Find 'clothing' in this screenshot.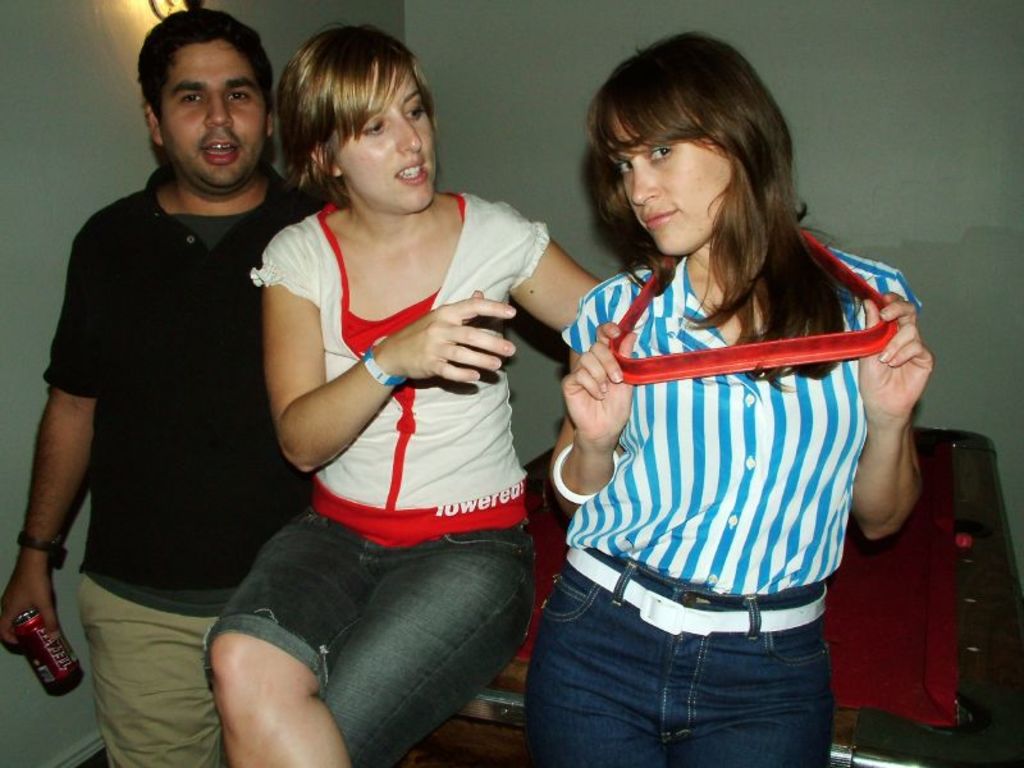
The bounding box for 'clothing' is [left=522, top=225, right=923, bottom=767].
